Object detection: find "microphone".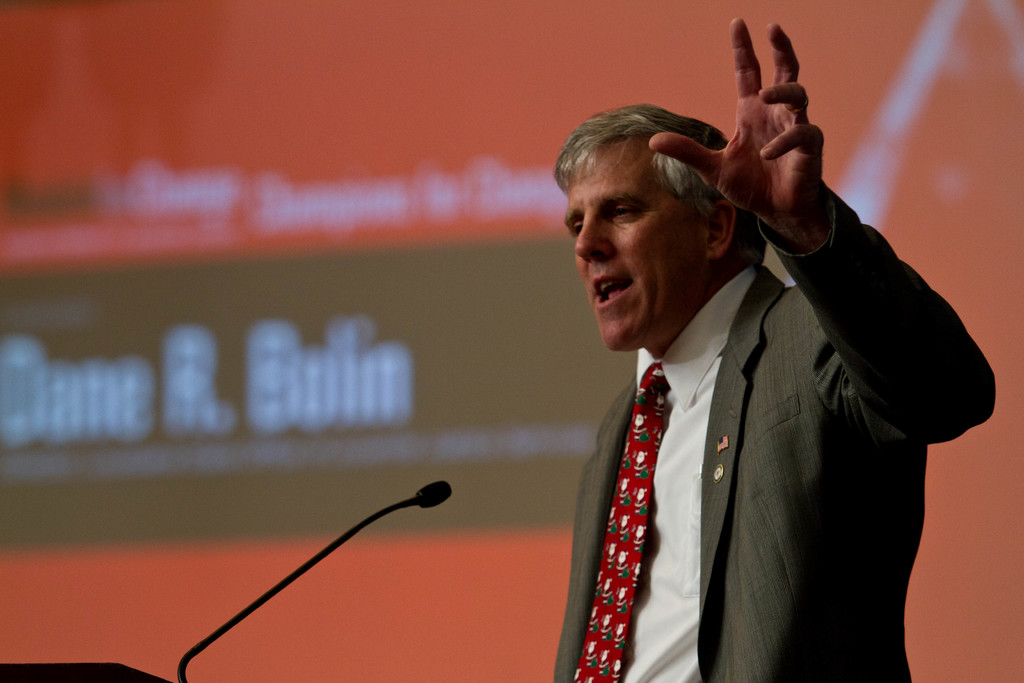
175 477 454 682.
